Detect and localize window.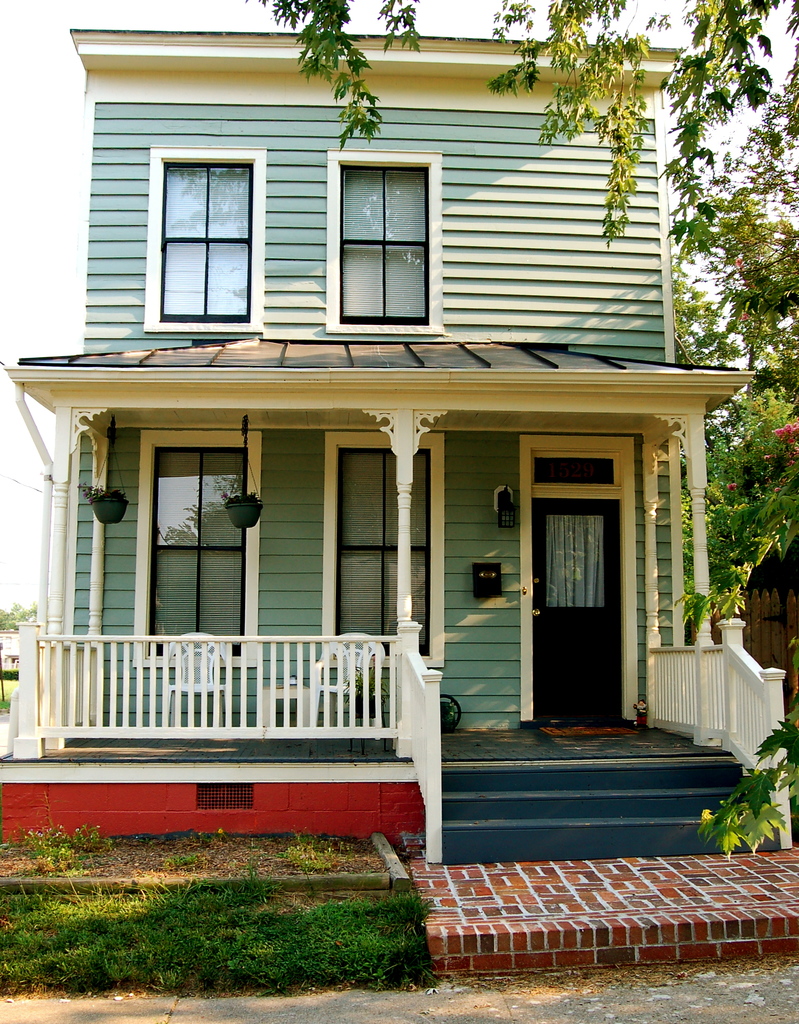
Localized at <region>139, 145, 271, 340</region>.
